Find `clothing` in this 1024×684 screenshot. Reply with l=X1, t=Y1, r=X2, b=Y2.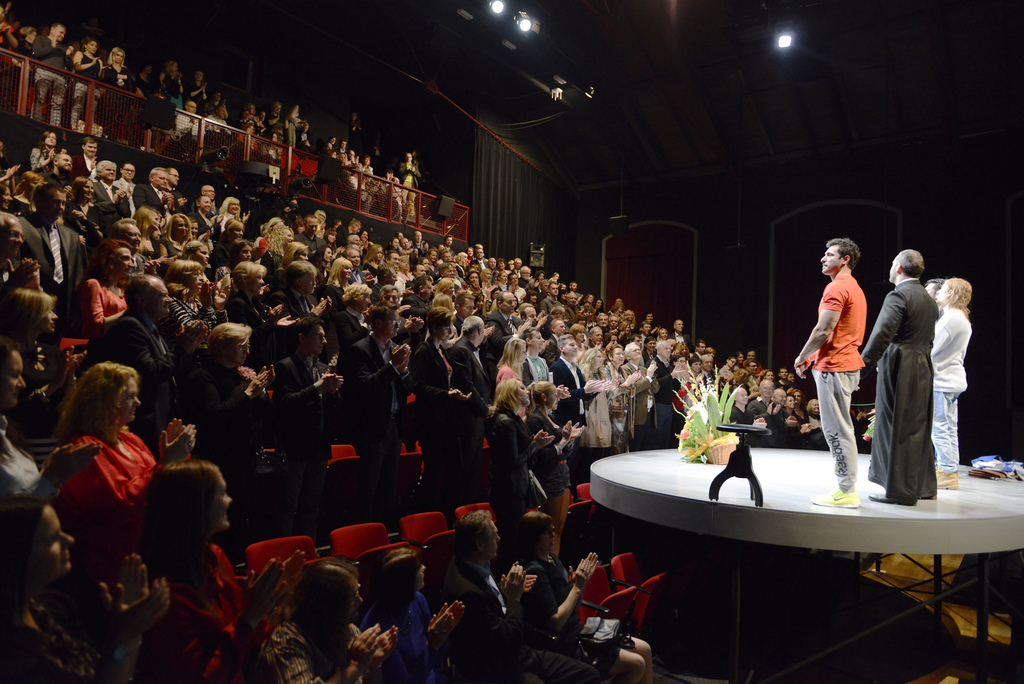
l=25, t=343, r=54, b=384.
